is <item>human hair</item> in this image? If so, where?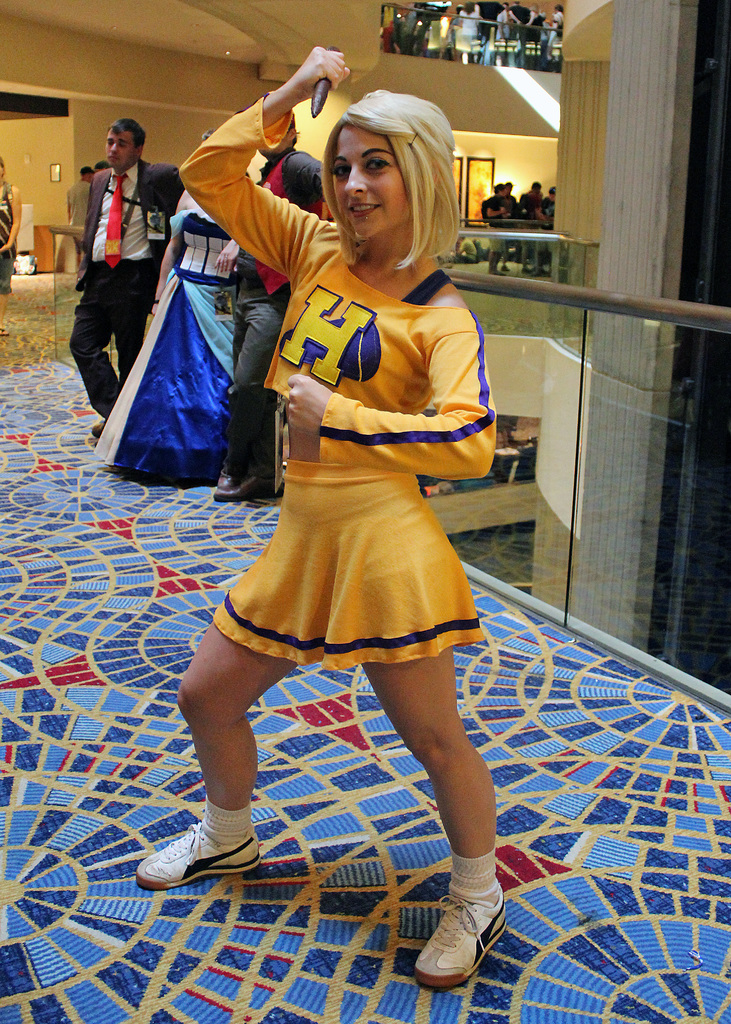
Yes, at <box>529,180,540,189</box>.
